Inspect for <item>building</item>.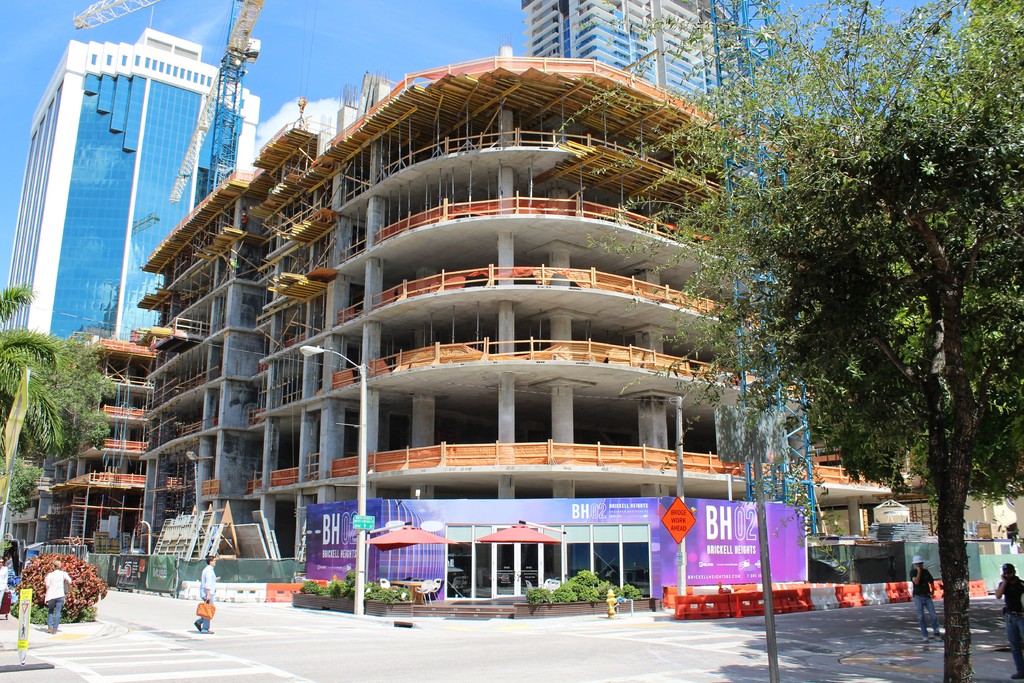
Inspection: bbox=[2, 330, 170, 540].
